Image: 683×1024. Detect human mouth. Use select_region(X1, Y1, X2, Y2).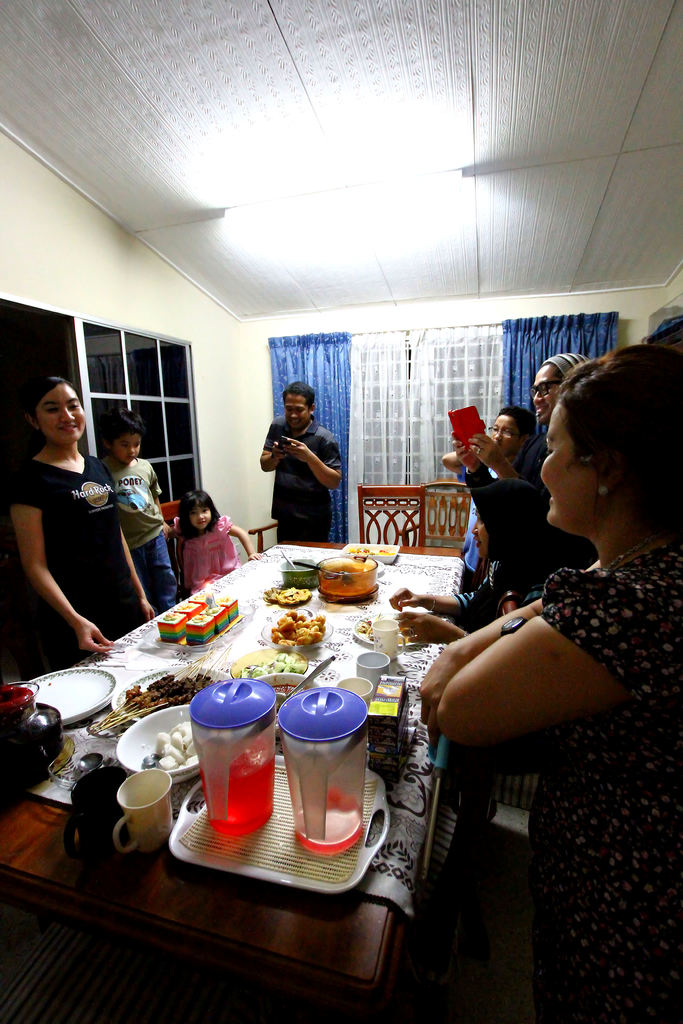
select_region(535, 401, 550, 413).
